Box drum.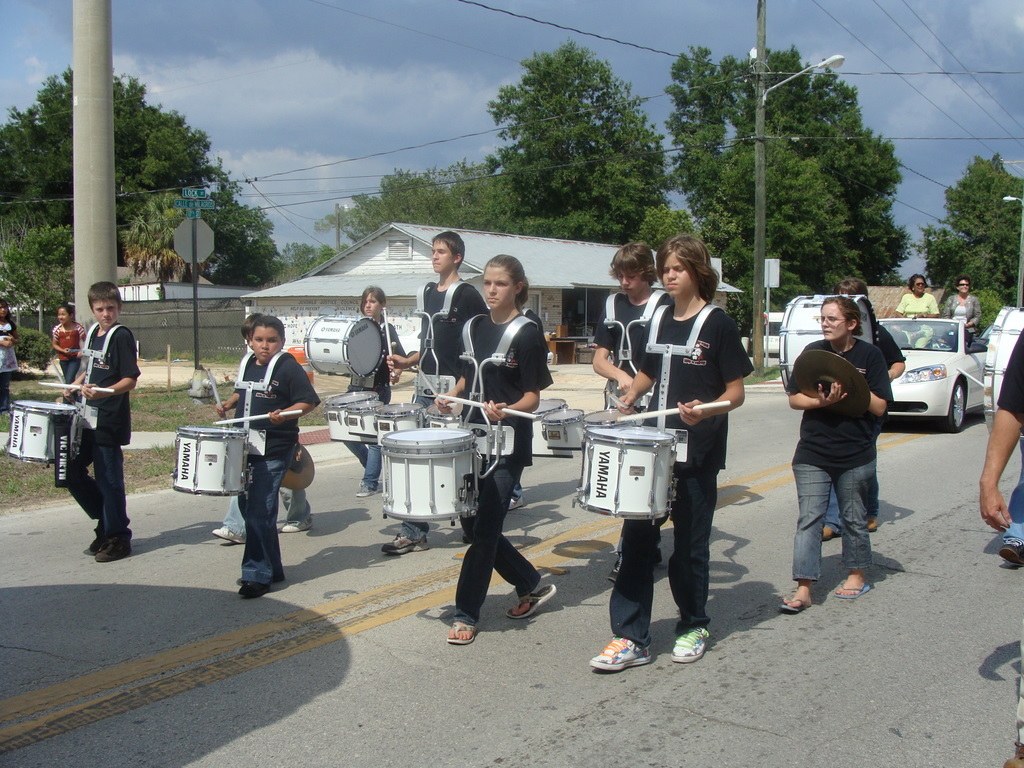
<box>541,408,585,450</box>.
